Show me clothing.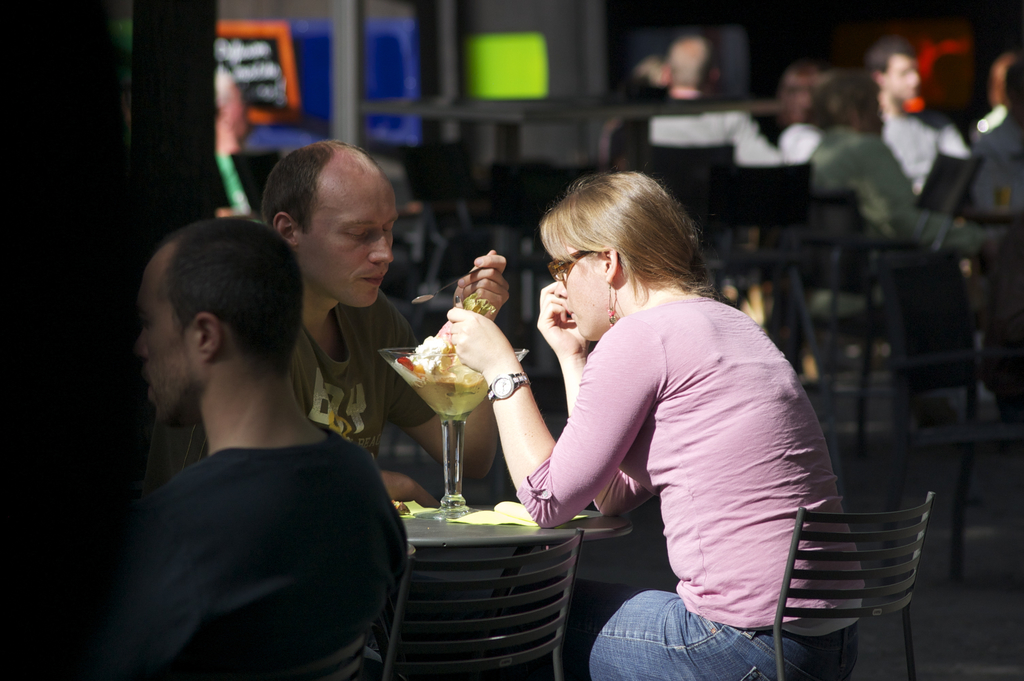
clothing is here: {"x1": 94, "y1": 423, "x2": 410, "y2": 680}.
